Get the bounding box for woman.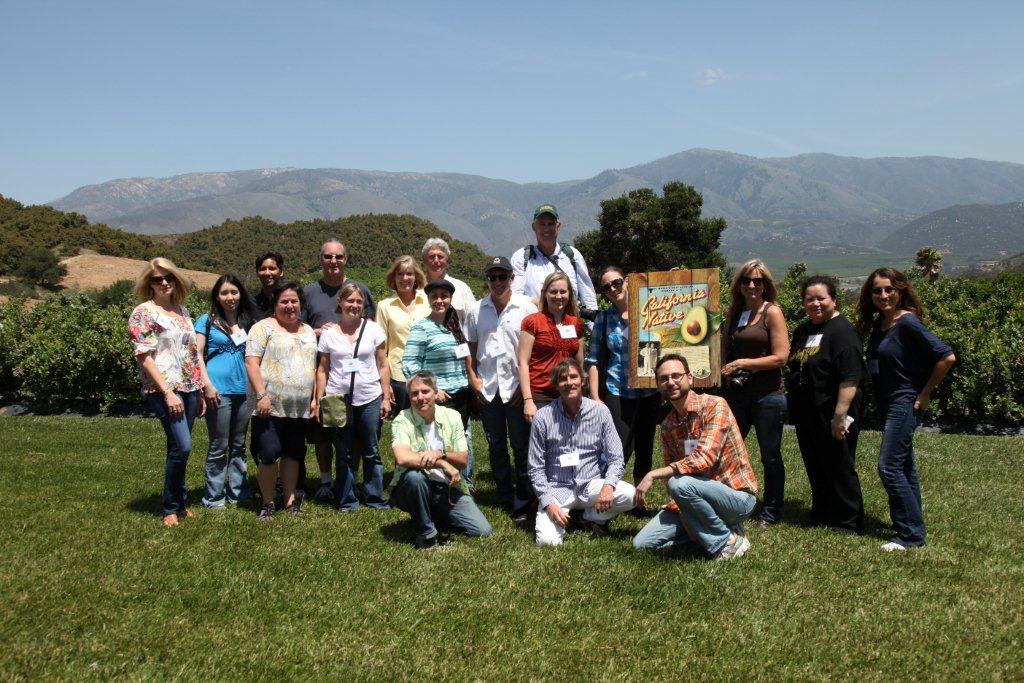
bbox=[193, 272, 259, 517].
